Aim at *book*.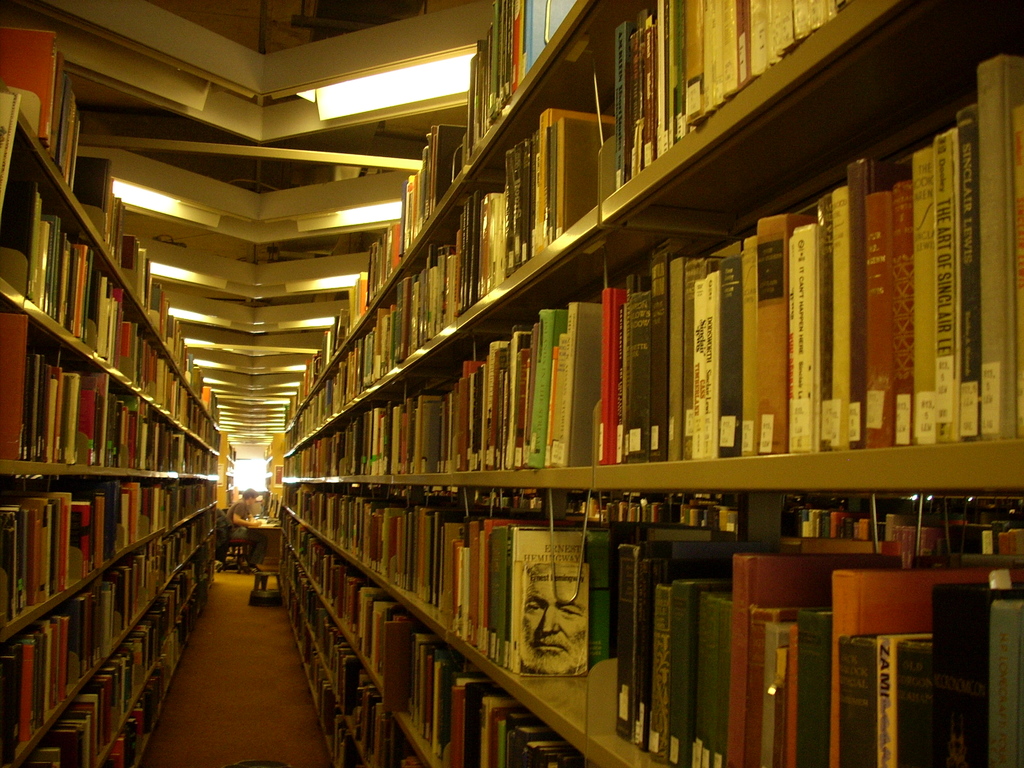
Aimed at left=668, top=258, right=689, bottom=460.
